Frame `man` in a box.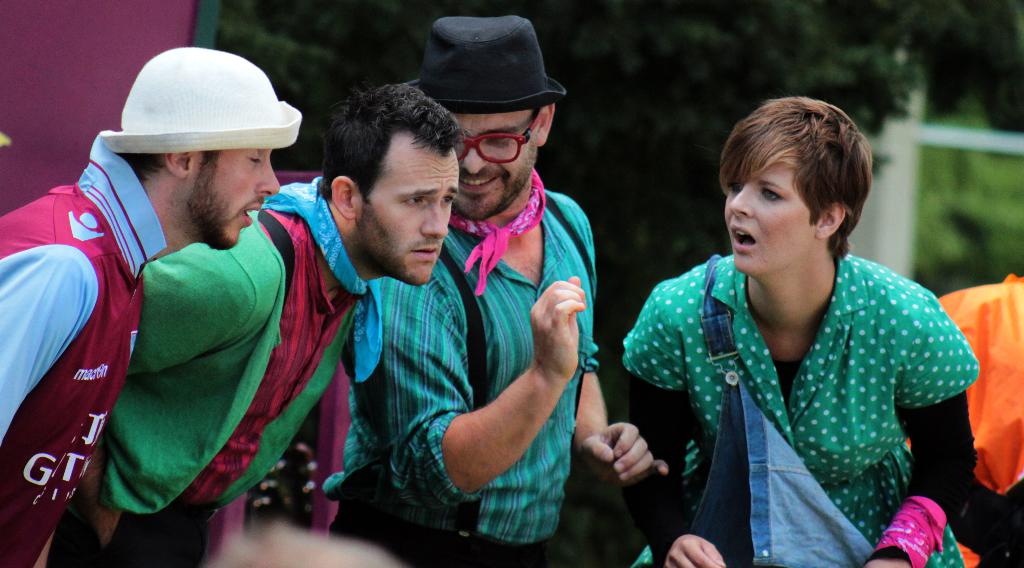
[364, 33, 621, 556].
